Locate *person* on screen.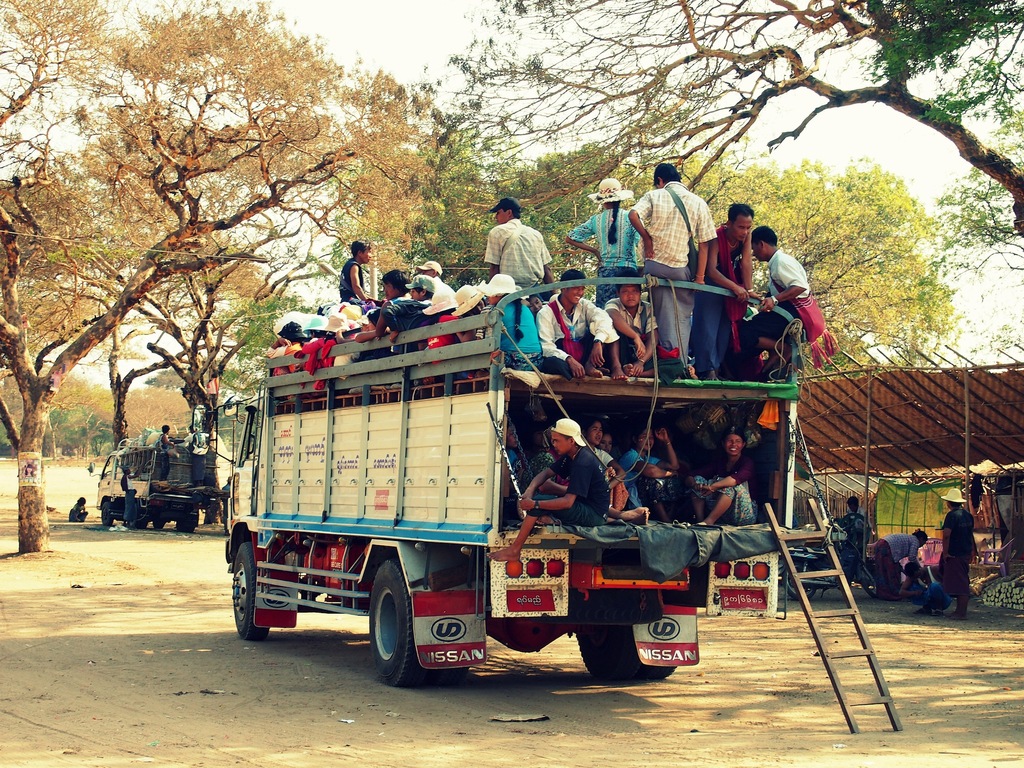
On screen at x1=217, y1=471, x2=234, y2=536.
